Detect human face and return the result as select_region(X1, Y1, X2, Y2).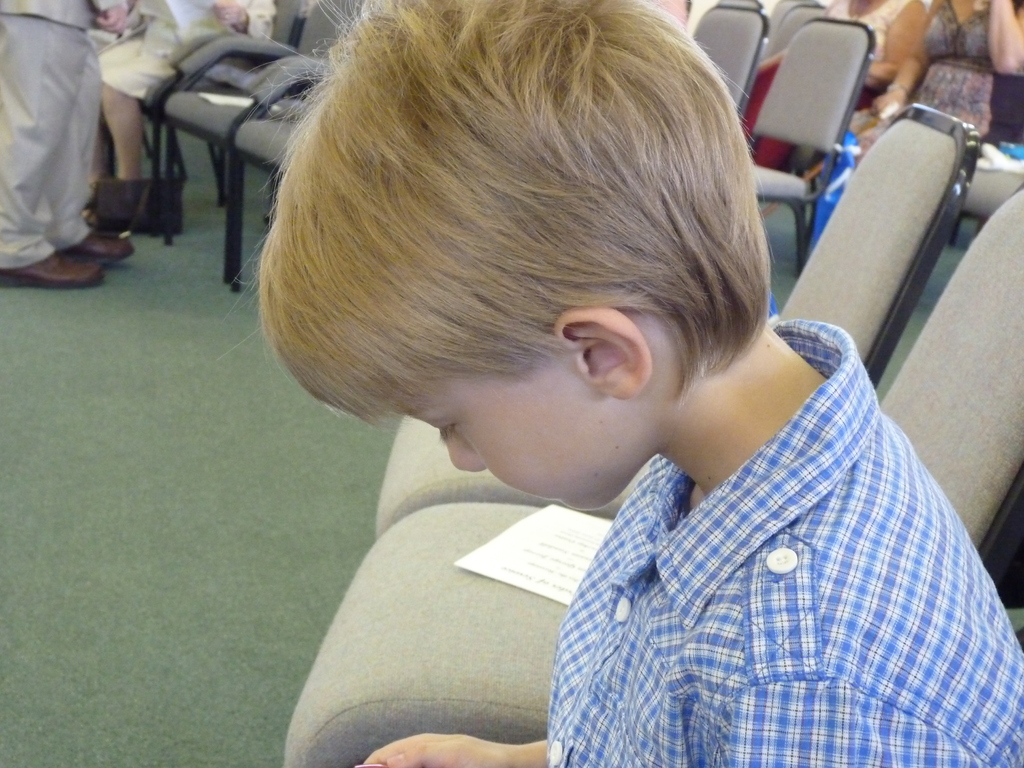
select_region(390, 357, 641, 511).
